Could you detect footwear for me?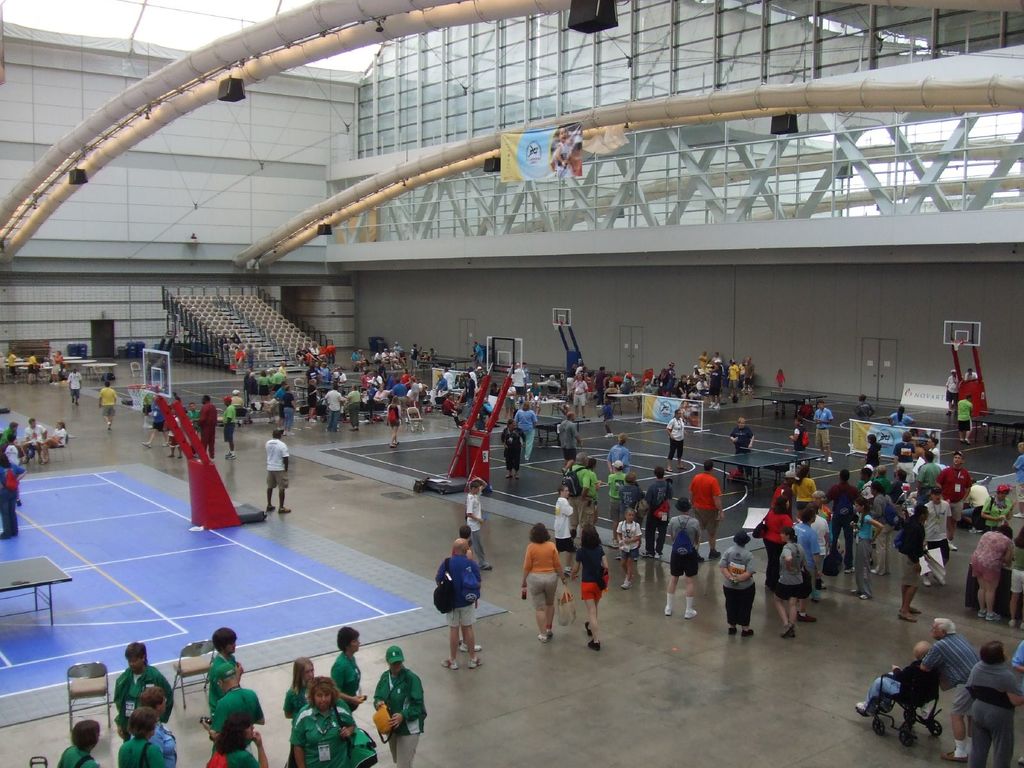
Detection result: bbox=(897, 611, 916, 624).
